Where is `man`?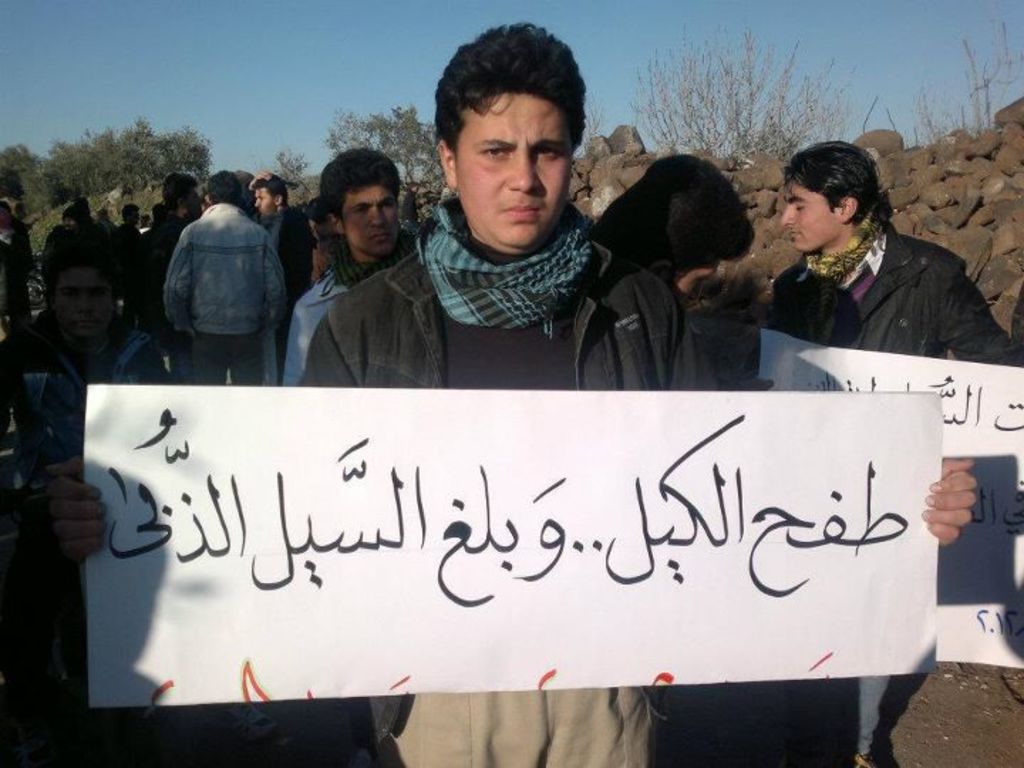
<region>46, 21, 978, 767</region>.
